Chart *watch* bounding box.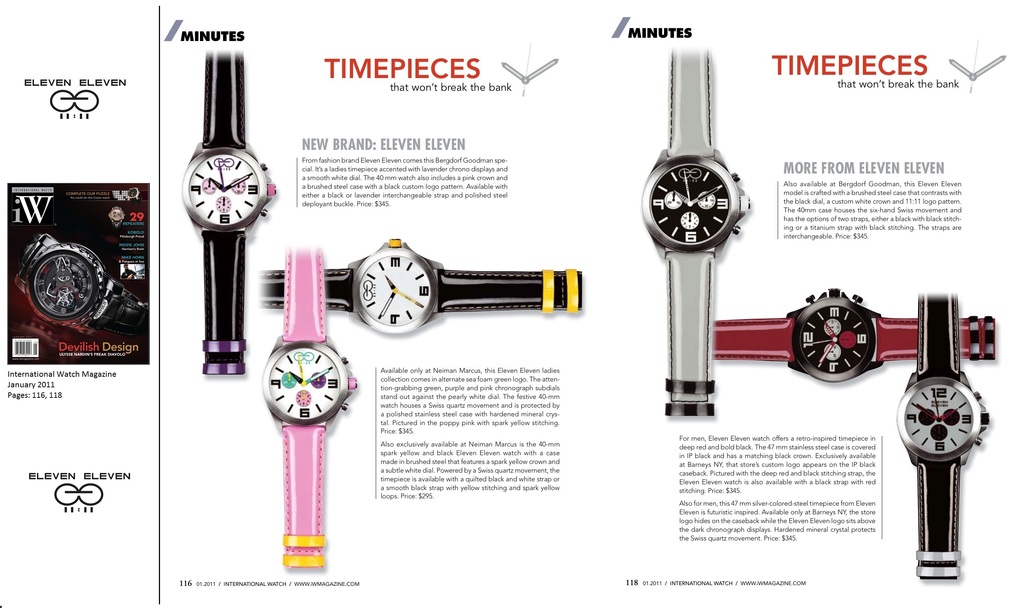
Charted: {"left": 254, "top": 240, "right": 581, "bottom": 335}.
